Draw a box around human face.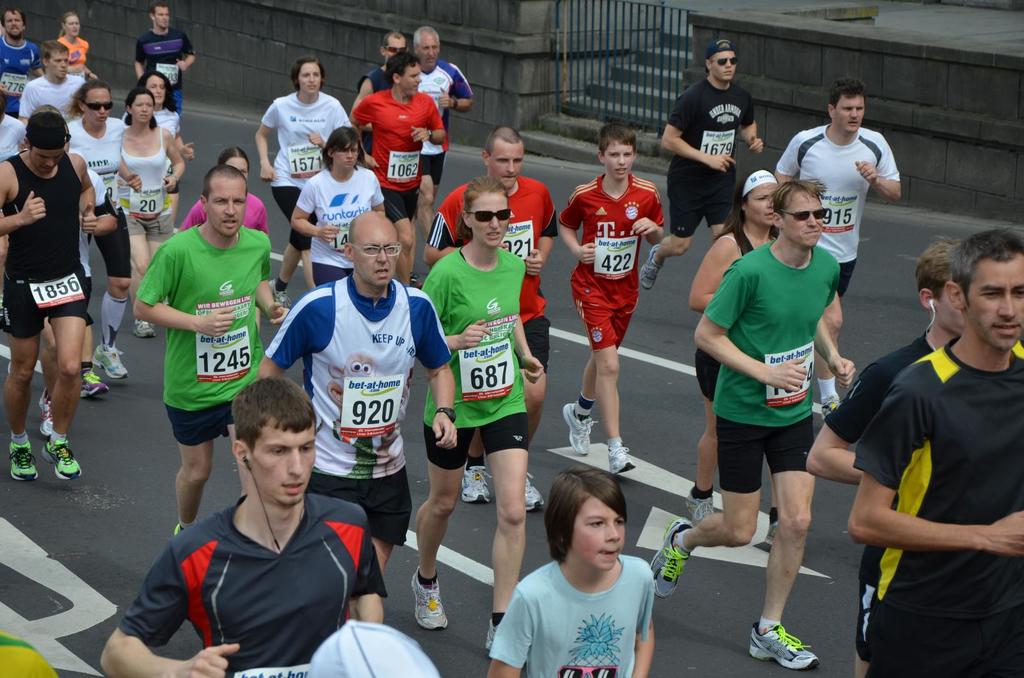
<bbox>332, 143, 359, 168</bbox>.
